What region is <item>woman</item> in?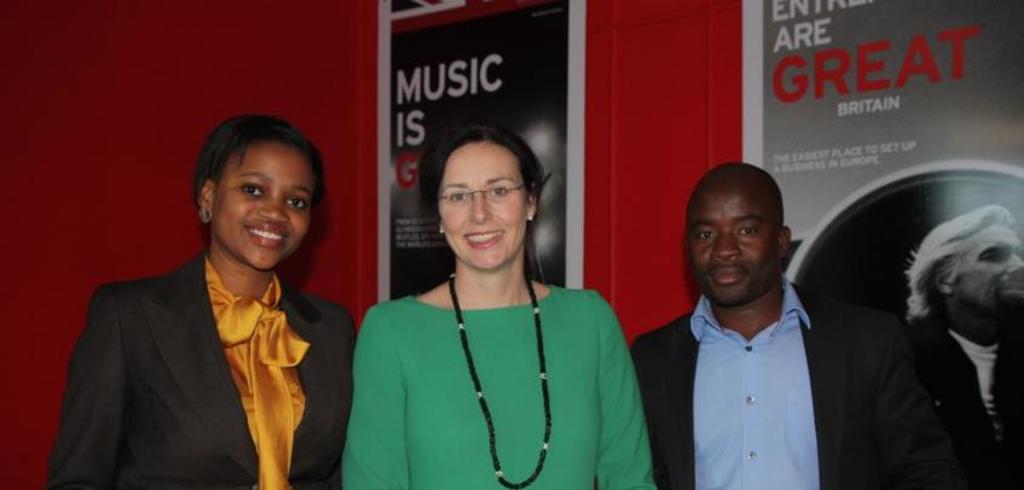
{"x1": 341, "y1": 106, "x2": 633, "y2": 489}.
